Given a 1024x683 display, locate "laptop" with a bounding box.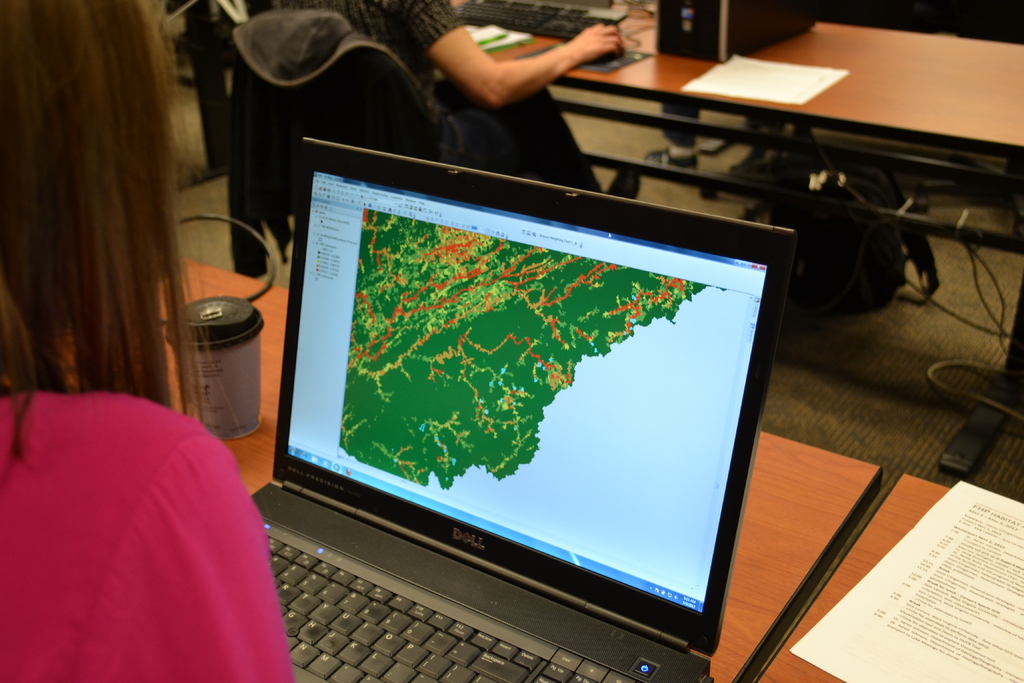
Located: box=[204, 166, 820, 682].
